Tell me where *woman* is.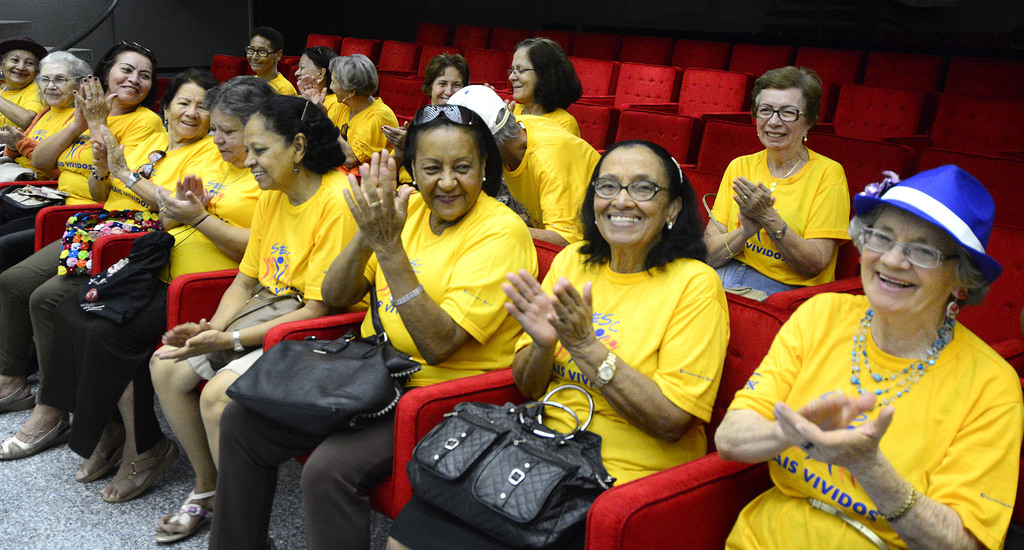
*woman* is at {"x1": 415, "y1": 37, "x2": 473, "y2": 117}.
